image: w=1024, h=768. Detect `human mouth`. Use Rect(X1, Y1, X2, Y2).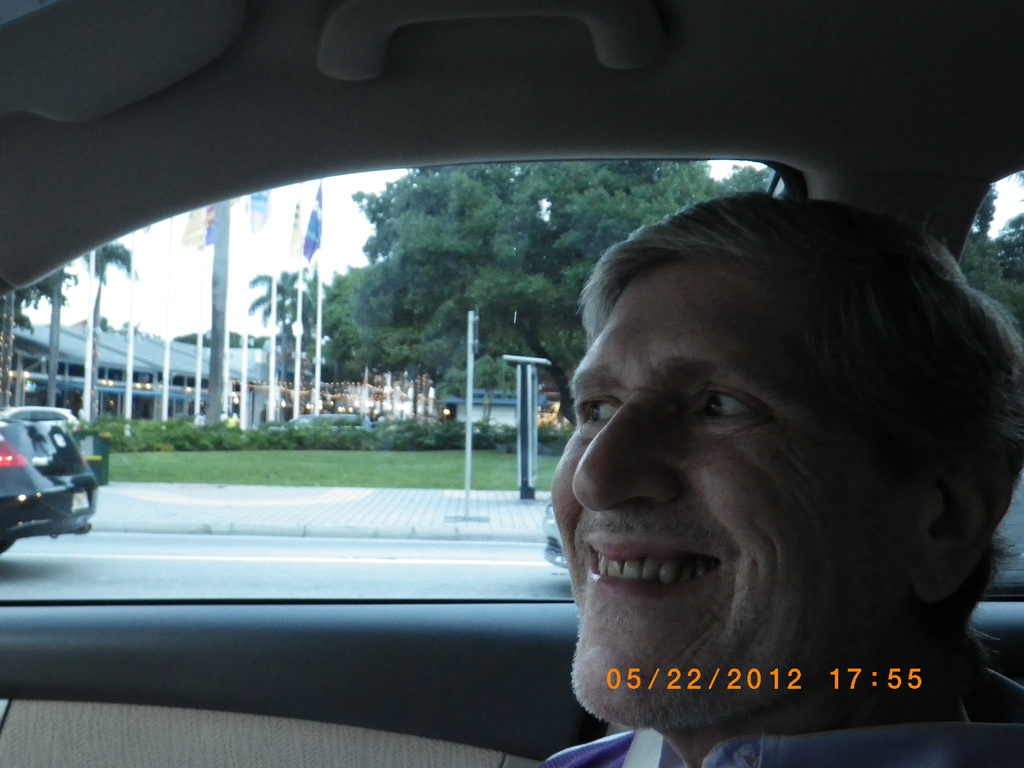
Rect(577, 544, 751, 618).
